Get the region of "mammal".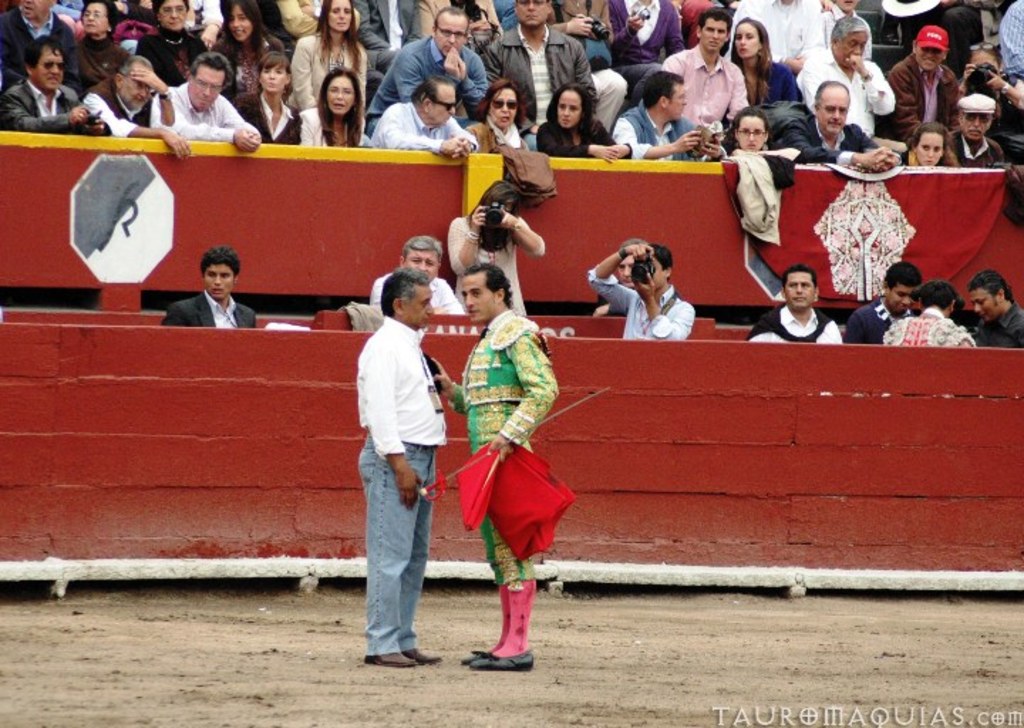
(744, 262, 842, 344).
